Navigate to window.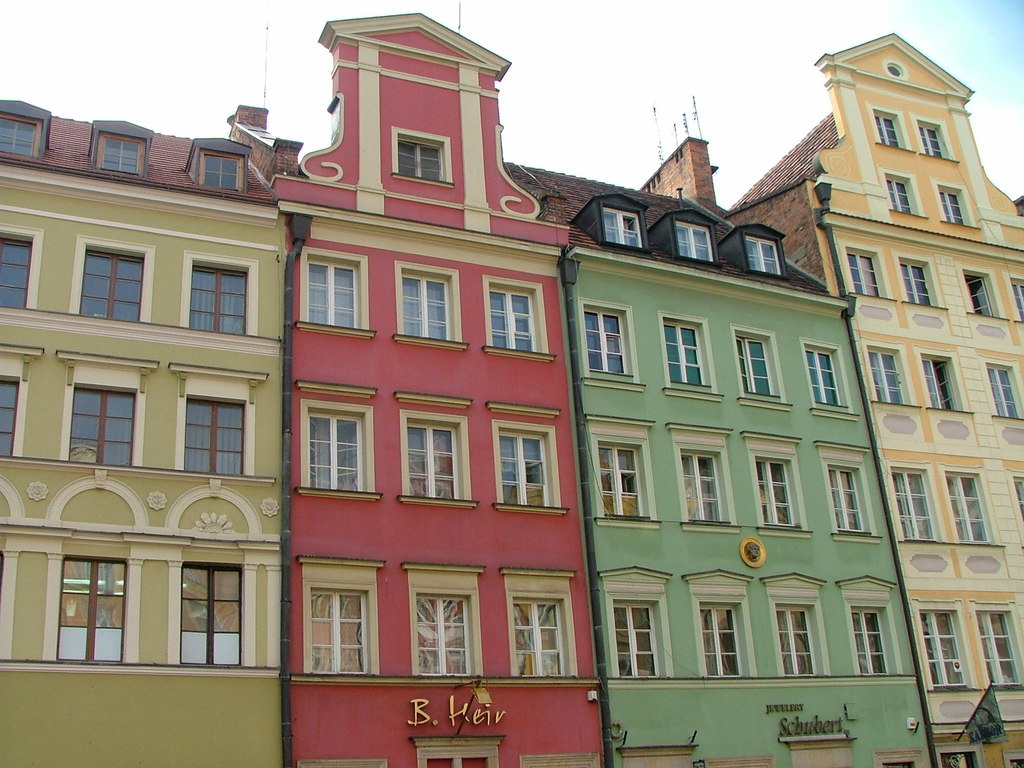
Navigation target: [x1=1014, y1=274, x2=1023, y2=319].
